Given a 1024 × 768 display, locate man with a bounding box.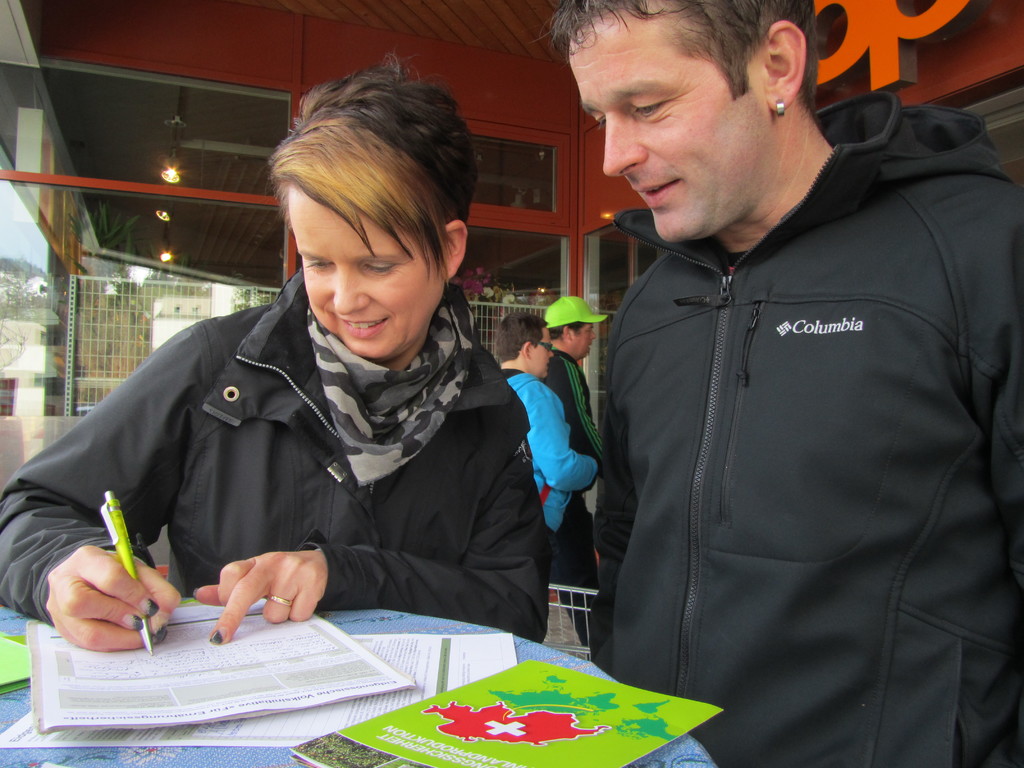
Located: 529/0/1015/756.
